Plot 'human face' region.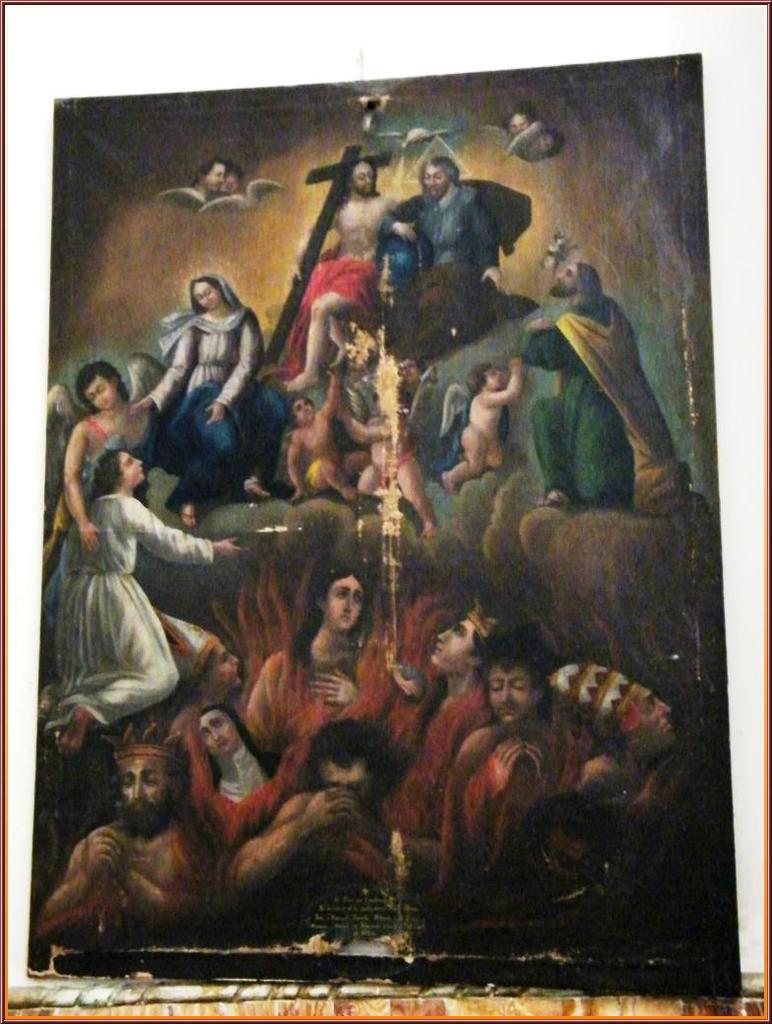
Plotted at region(294, 400, 316, 424).
